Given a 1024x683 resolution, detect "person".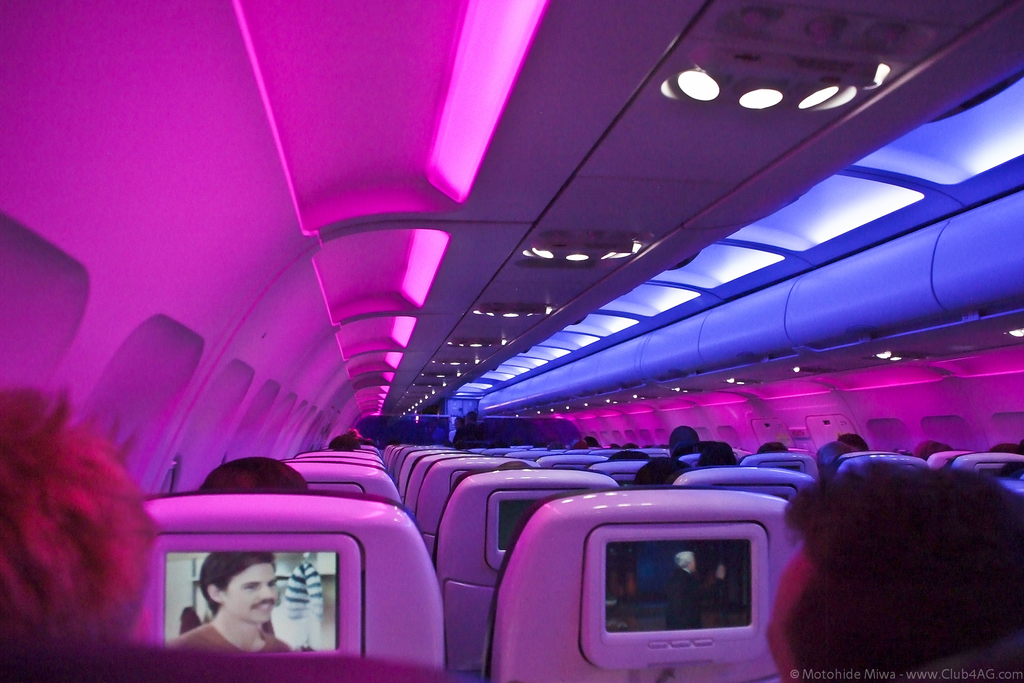
rect(451, 410, 488, 450).
